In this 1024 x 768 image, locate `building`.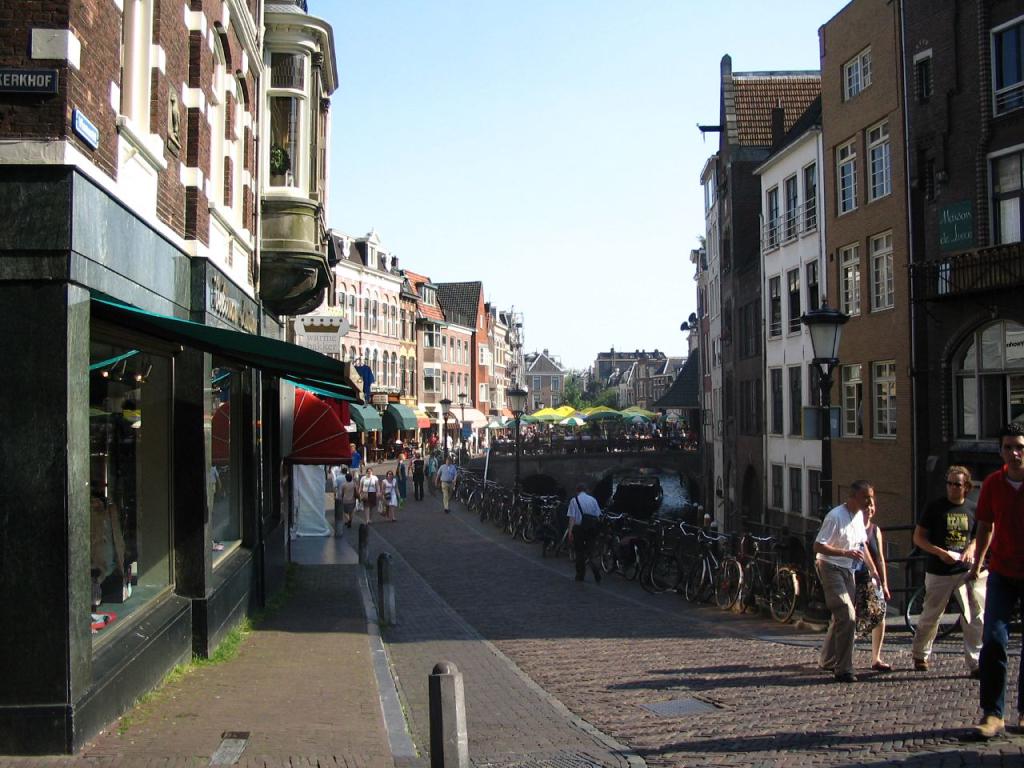
Bounding box: (x1=290, y1=231, x2=418, y2=456).
